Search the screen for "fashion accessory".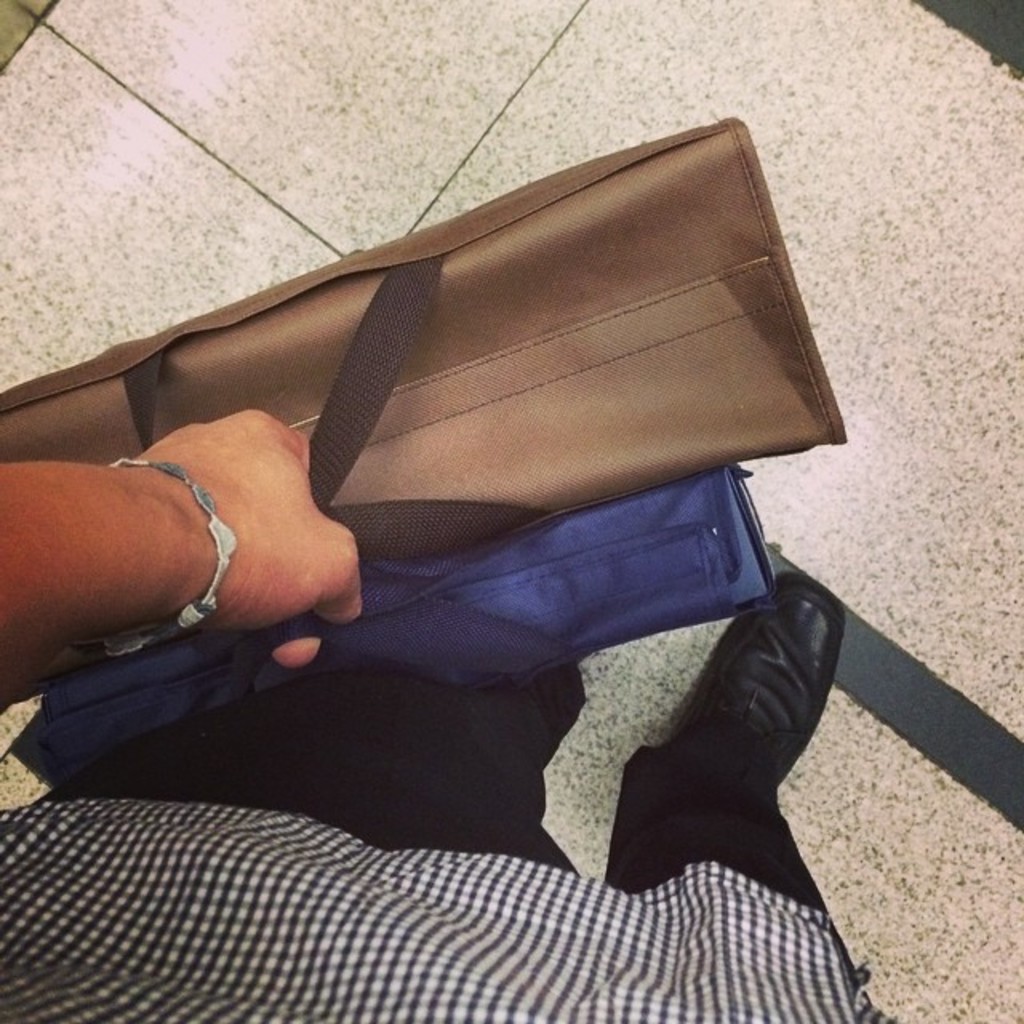
Found at region(651, 570, 845, 802).
